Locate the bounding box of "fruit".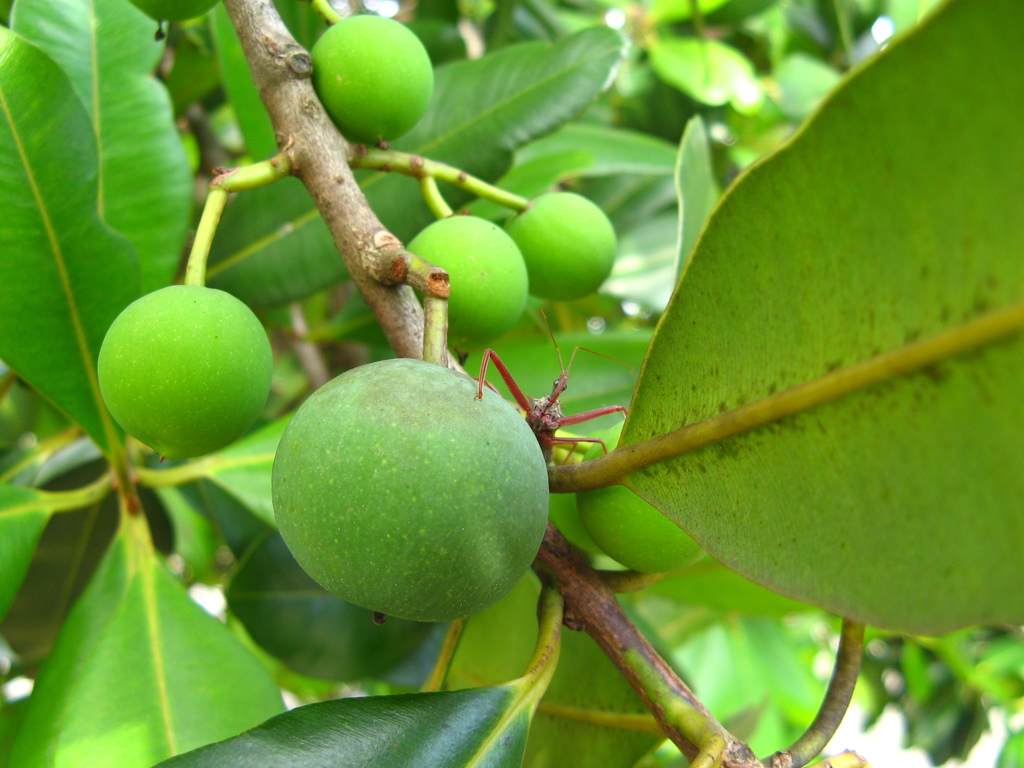
Bounding box: rect(298, 12, 433, 148).
